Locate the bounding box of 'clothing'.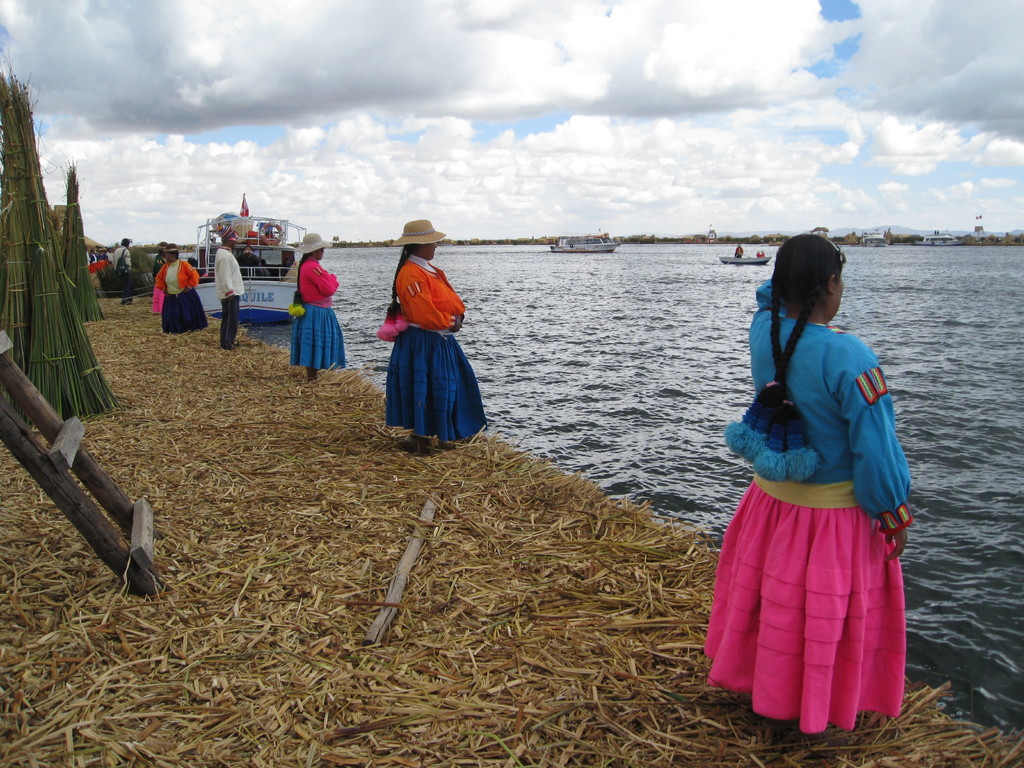
Bounding box: (289, 262, 342, 372).
